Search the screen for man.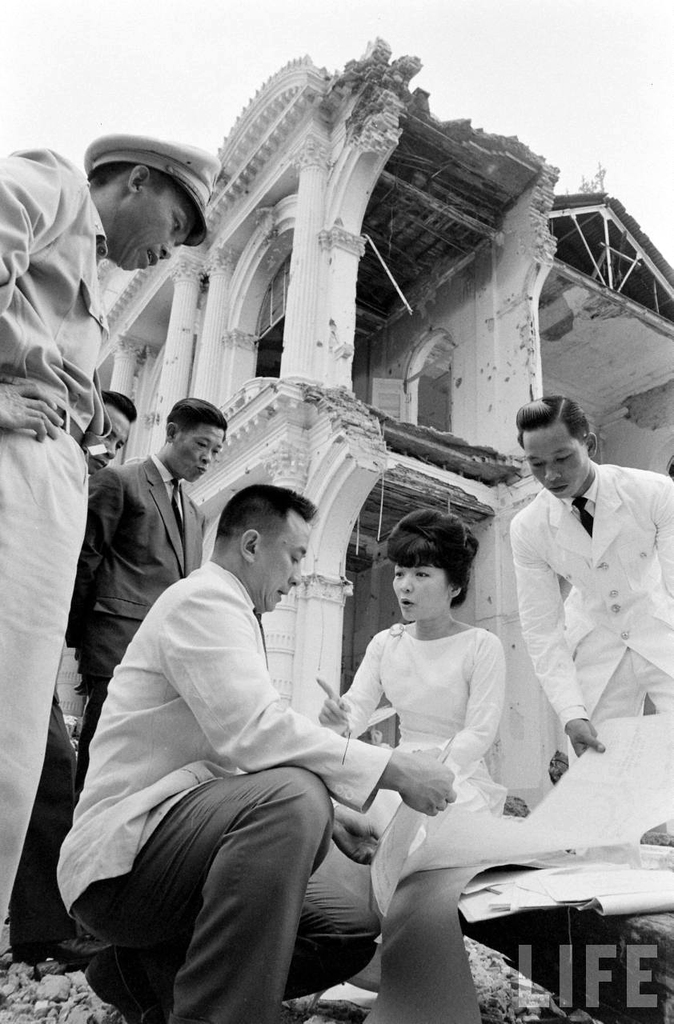
Found at bbox=(0, 131, 220, 934).
